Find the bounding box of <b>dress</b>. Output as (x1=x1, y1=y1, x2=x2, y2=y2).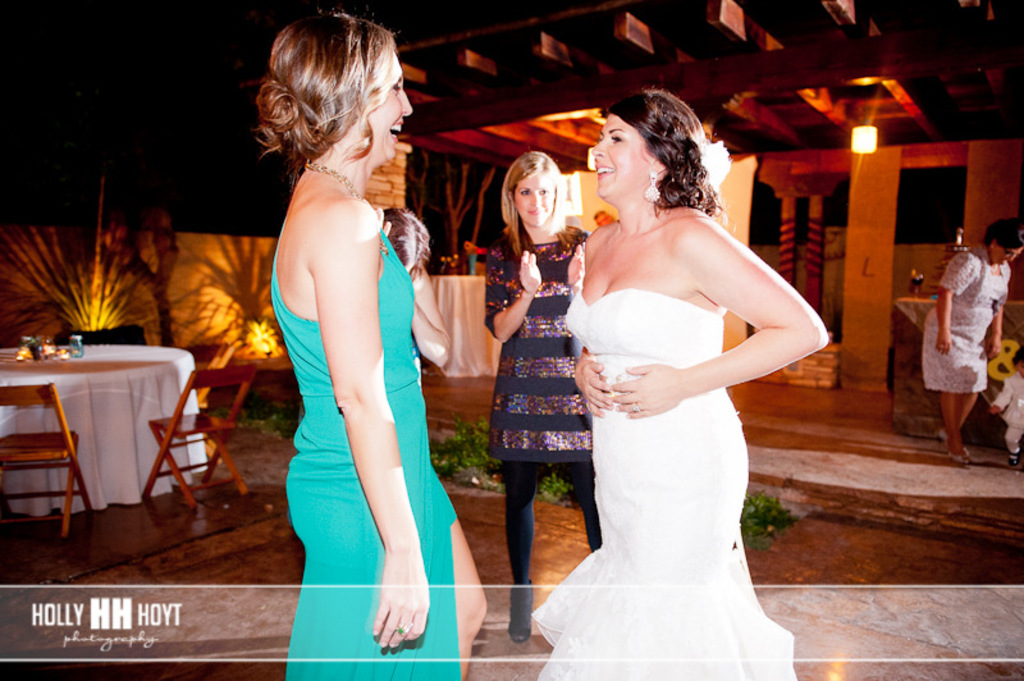
(x1=269, y1=227, x2=462, y2=680).
